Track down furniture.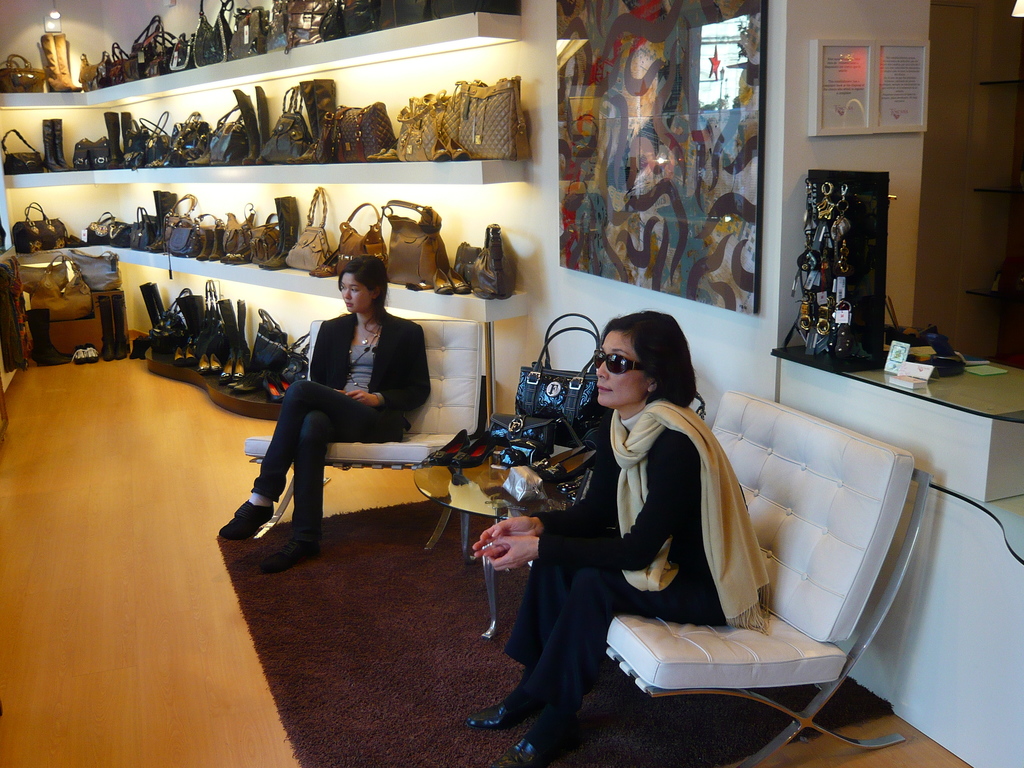
Tracked to left=241, top=316, right=484, bottom=541.
